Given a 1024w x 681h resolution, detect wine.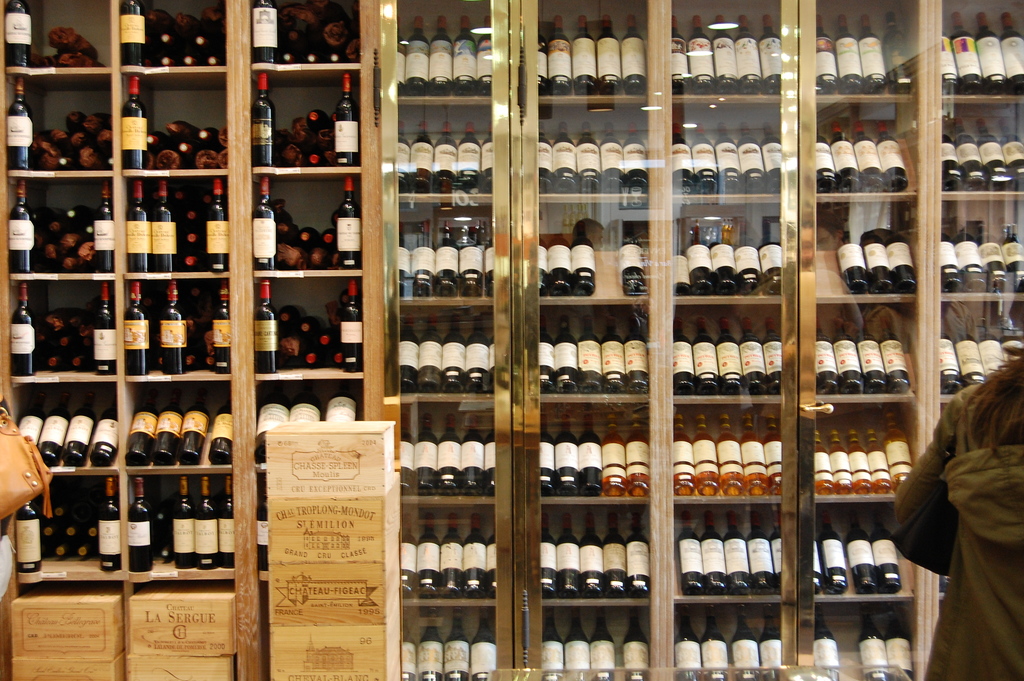
detection(630, 517, 652, 597).
